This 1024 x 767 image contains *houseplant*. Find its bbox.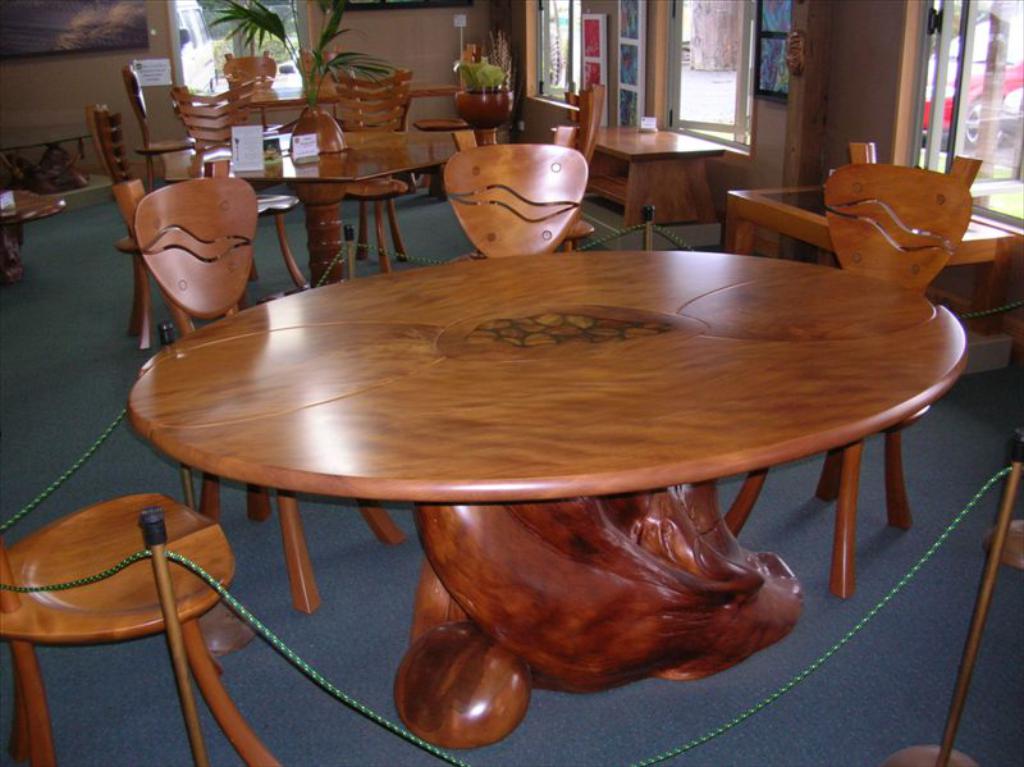
[left=447, top=40, right=534, bottom=118].
